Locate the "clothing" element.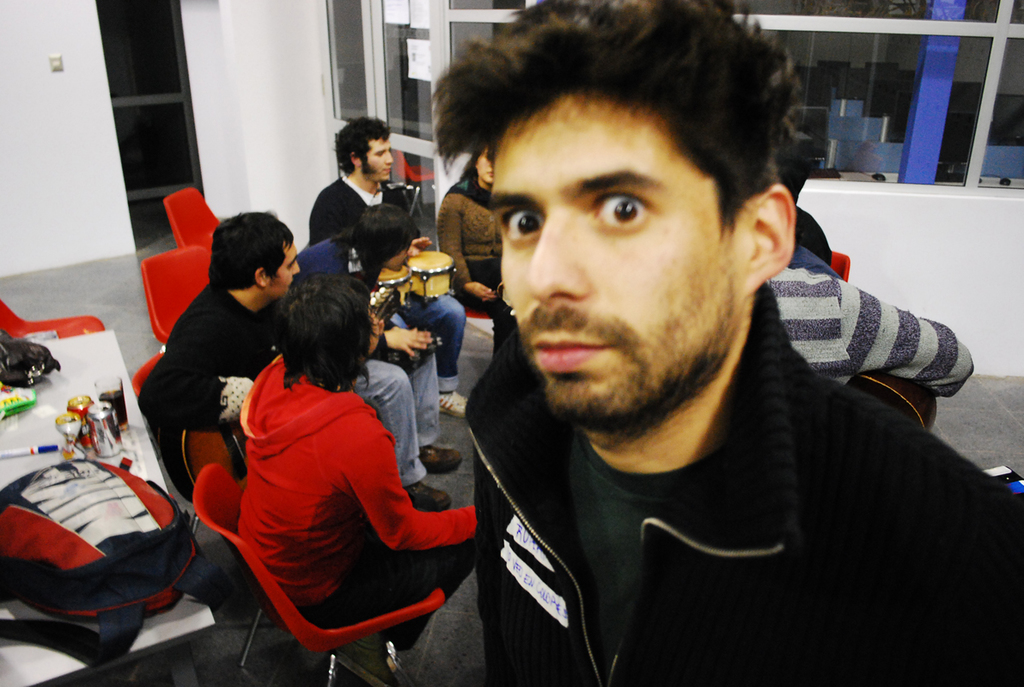
Element bbox: bbox=[434, 174, 503, 313].
